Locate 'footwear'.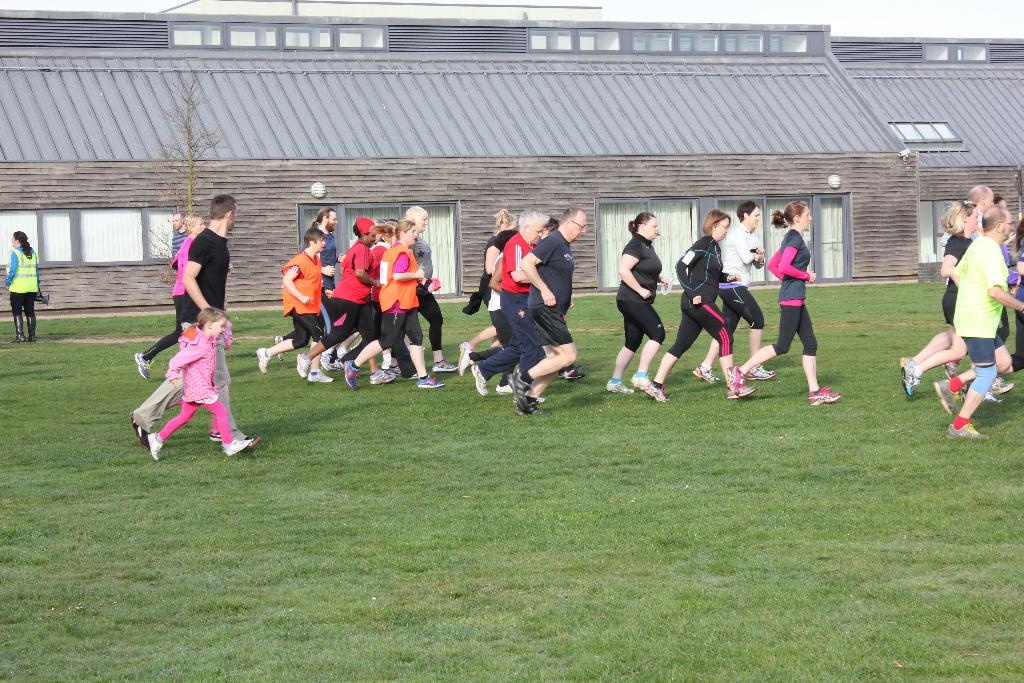
Bounding box: box(643, 386, 665, 404).
